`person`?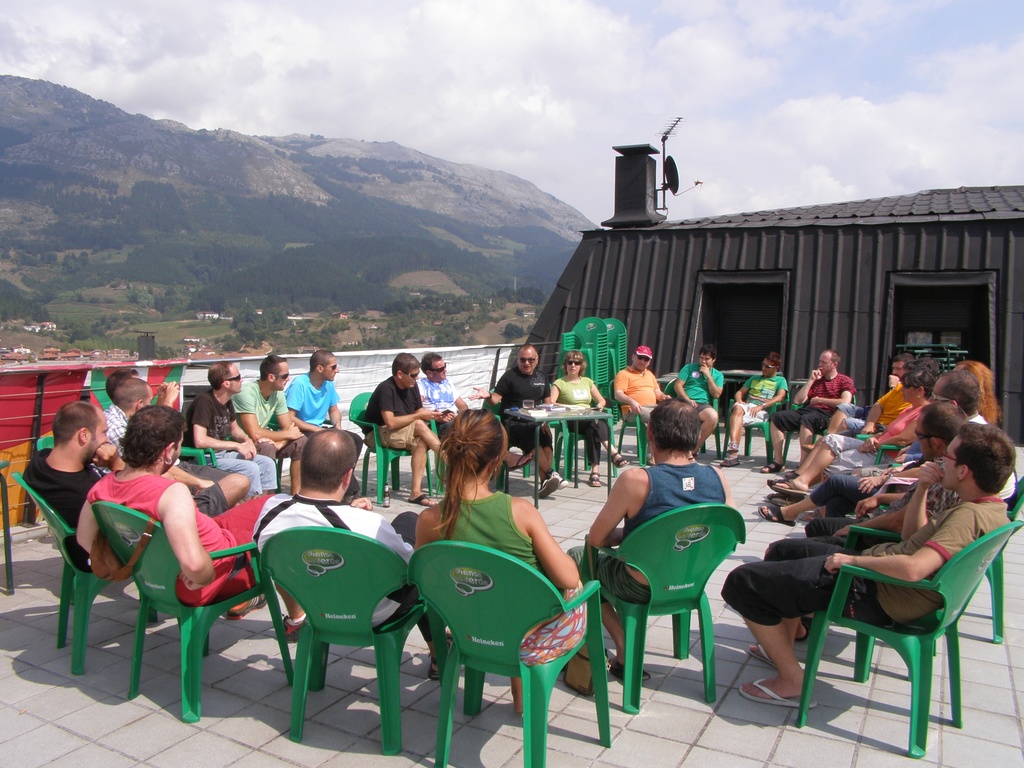
bbox=[415, 351, 471, 441]
